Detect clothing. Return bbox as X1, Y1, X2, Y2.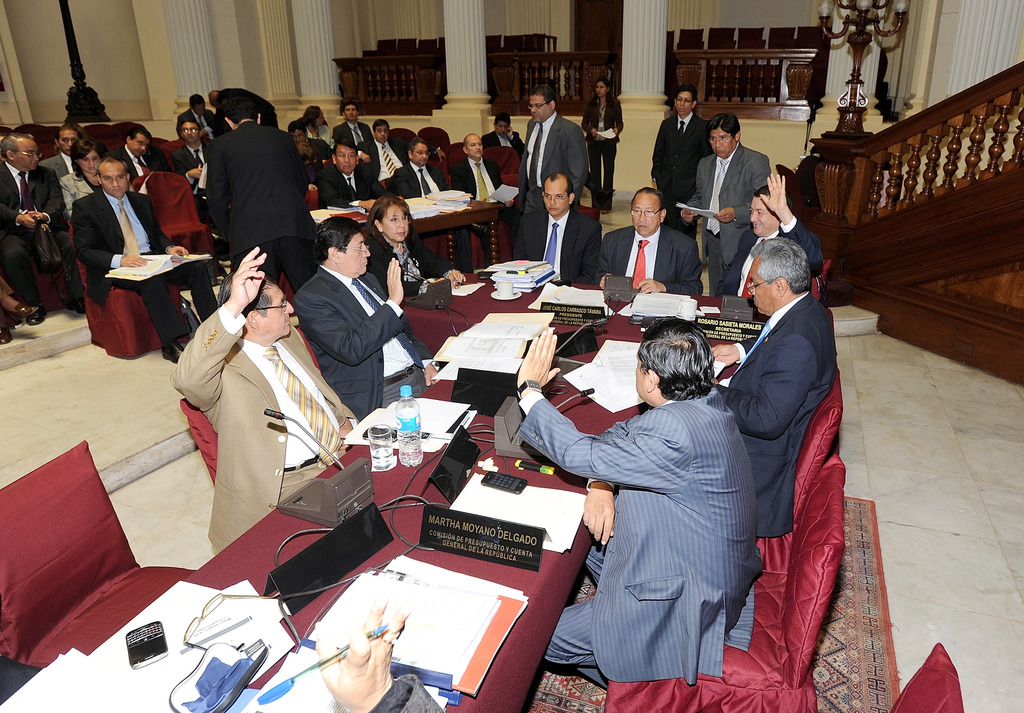
77, 188, 201, 341.
